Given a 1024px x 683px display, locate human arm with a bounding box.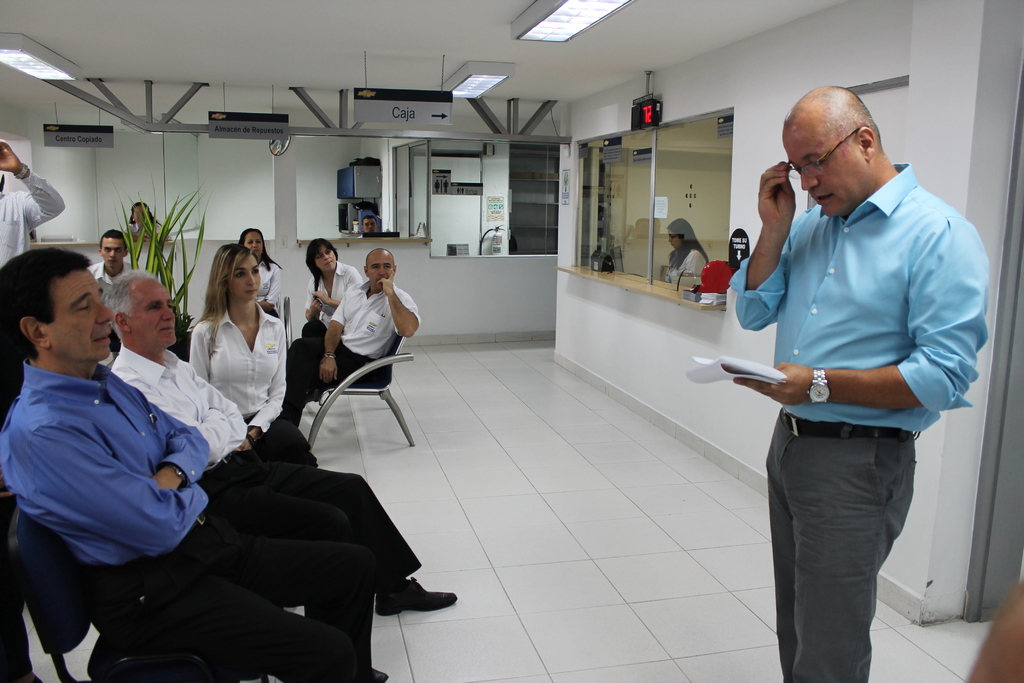
Located: [0,133,67,228].
